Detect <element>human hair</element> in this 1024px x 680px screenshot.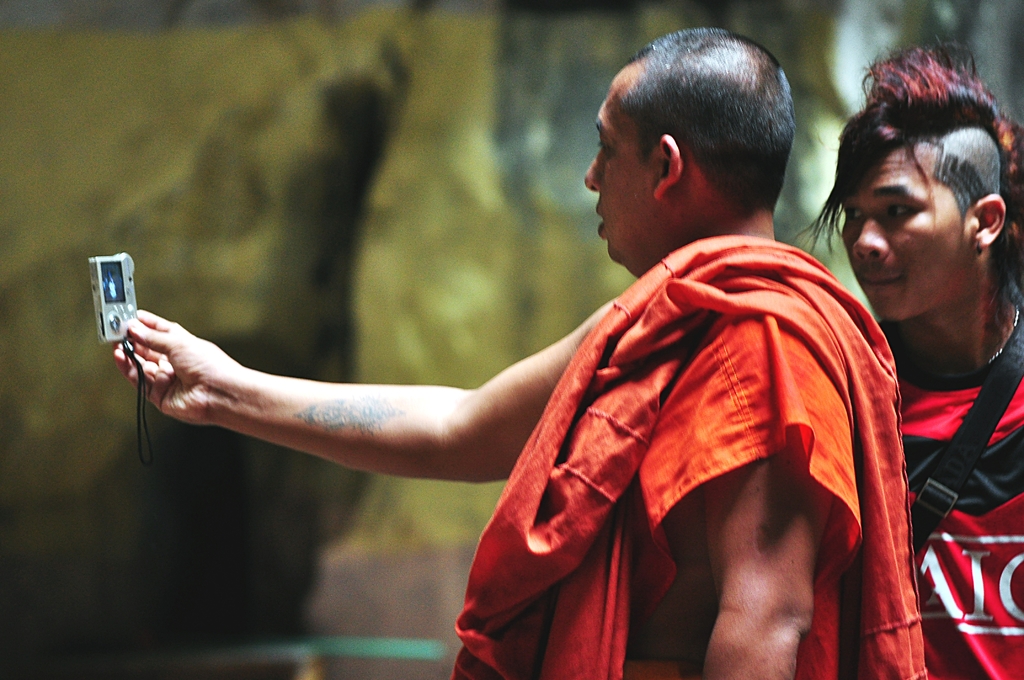
Detection: (604,29,818,227).
